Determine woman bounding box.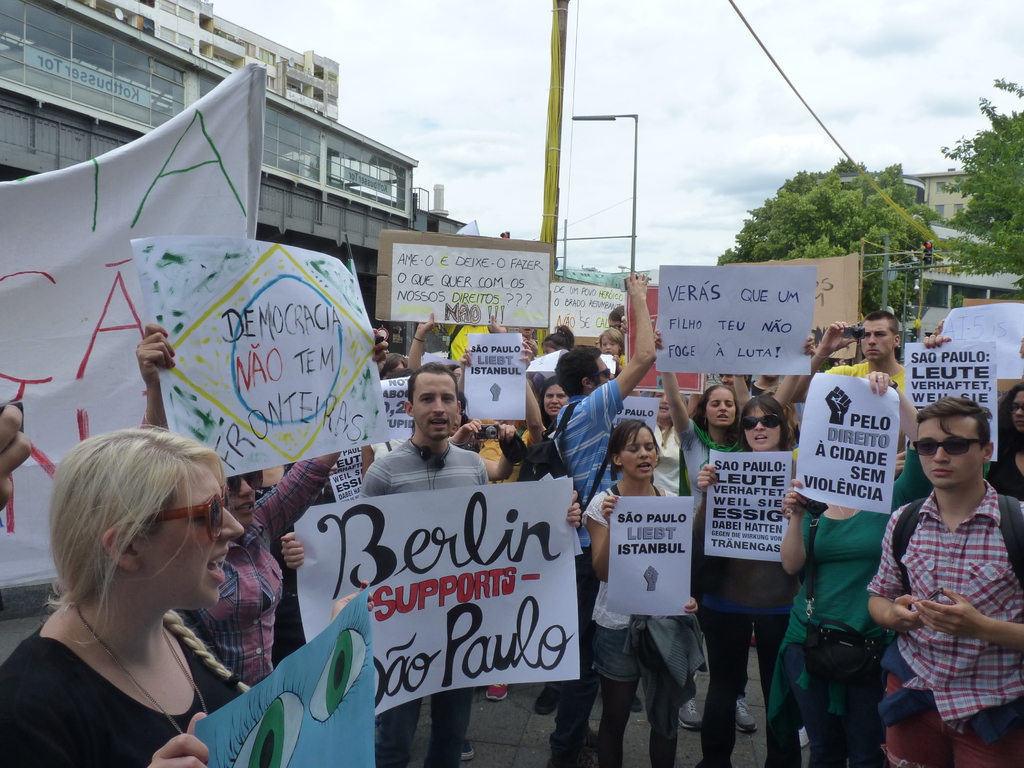
Determined: {"x1": 779, "y1": 372, "x2": 932, "y2": 767}.
